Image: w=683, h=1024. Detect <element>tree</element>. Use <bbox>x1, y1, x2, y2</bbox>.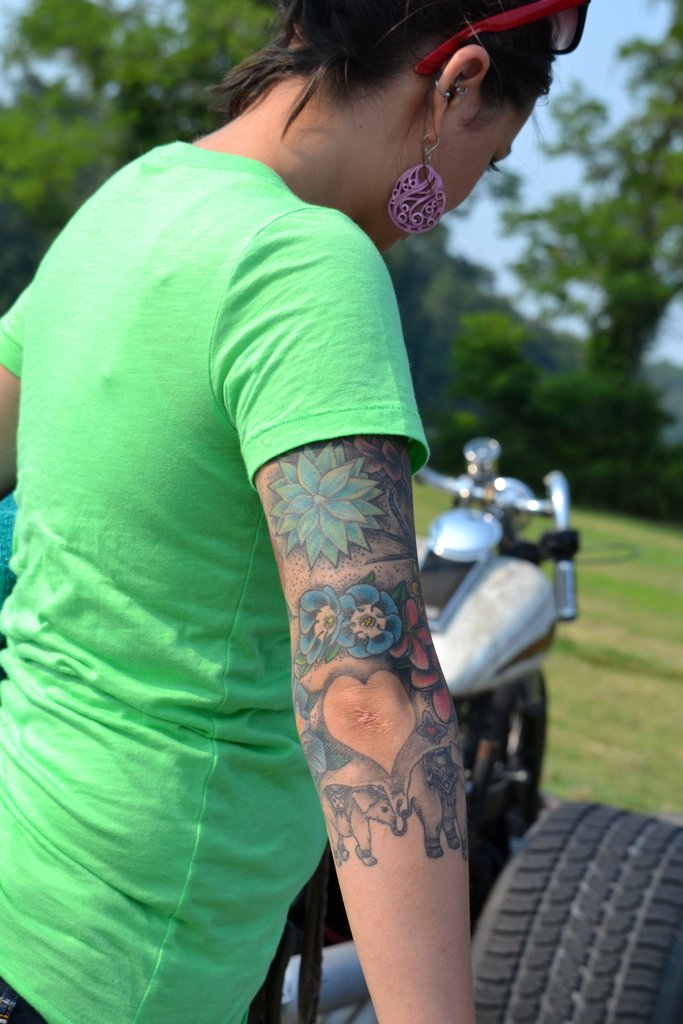
<bbox>441, 0, 682, 520</bbox>.
